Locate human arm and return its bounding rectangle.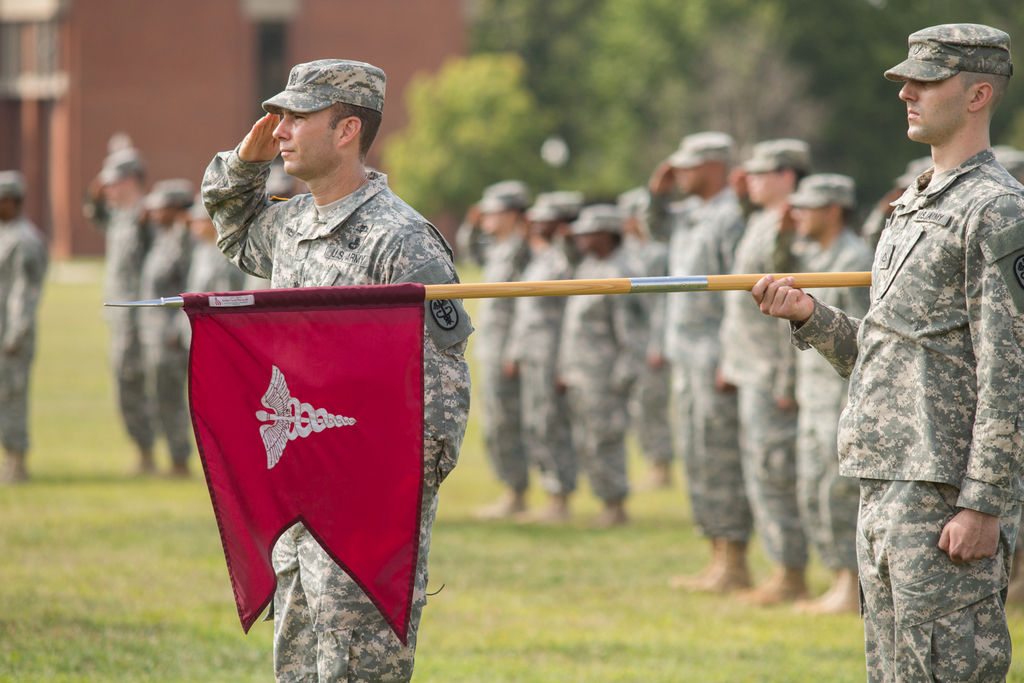
x1=724, y1=162, x2=757, y2=219.
